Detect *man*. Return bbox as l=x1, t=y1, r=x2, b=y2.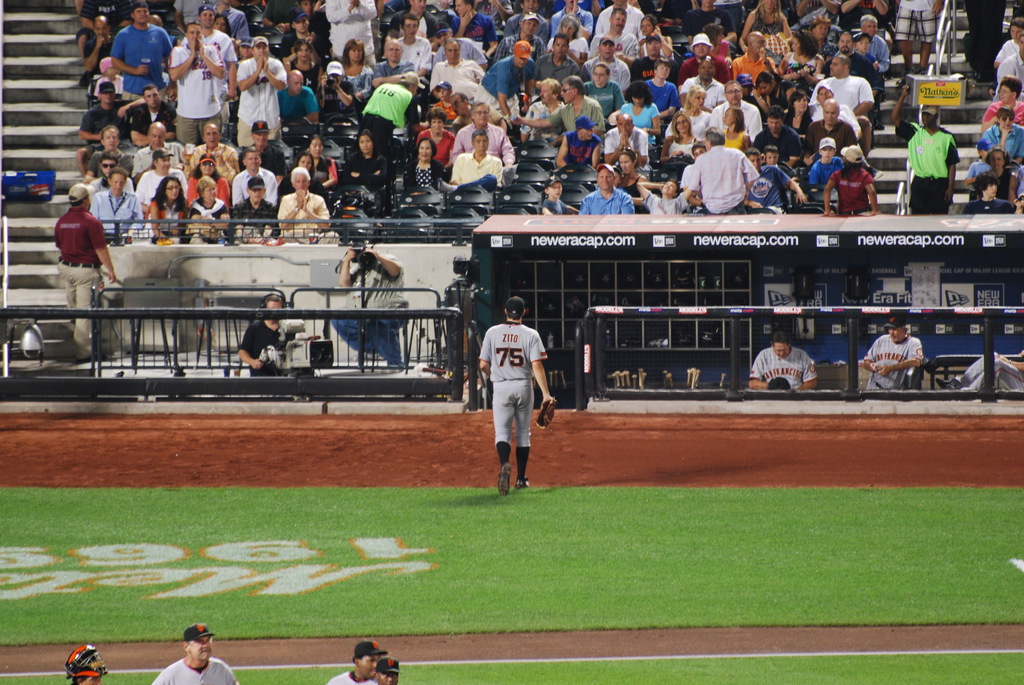
l=964, t=0, r=1006, b=83.
